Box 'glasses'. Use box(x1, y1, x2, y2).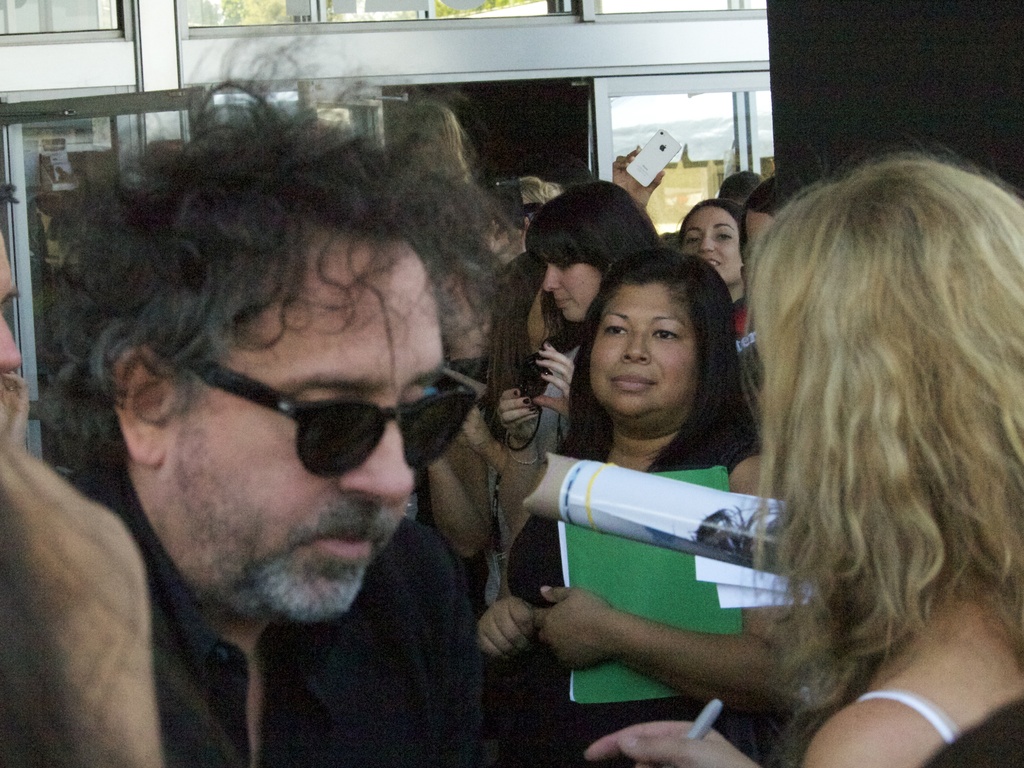
box(181, 358, 493, 490).
